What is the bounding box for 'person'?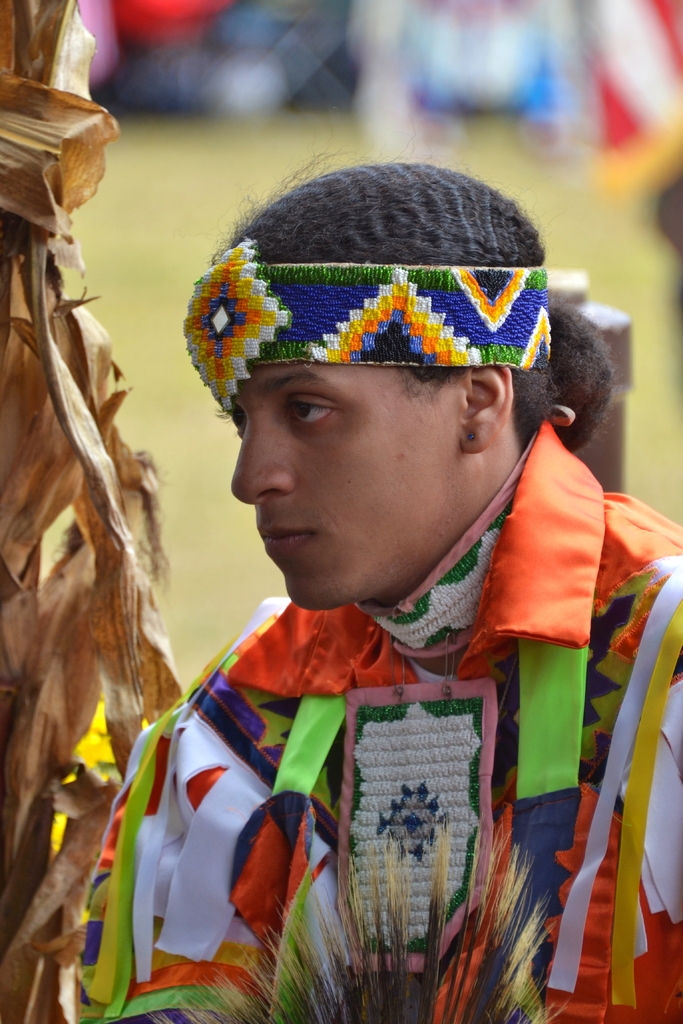
x1=72 y1=160 x2=682 y2=1023.
